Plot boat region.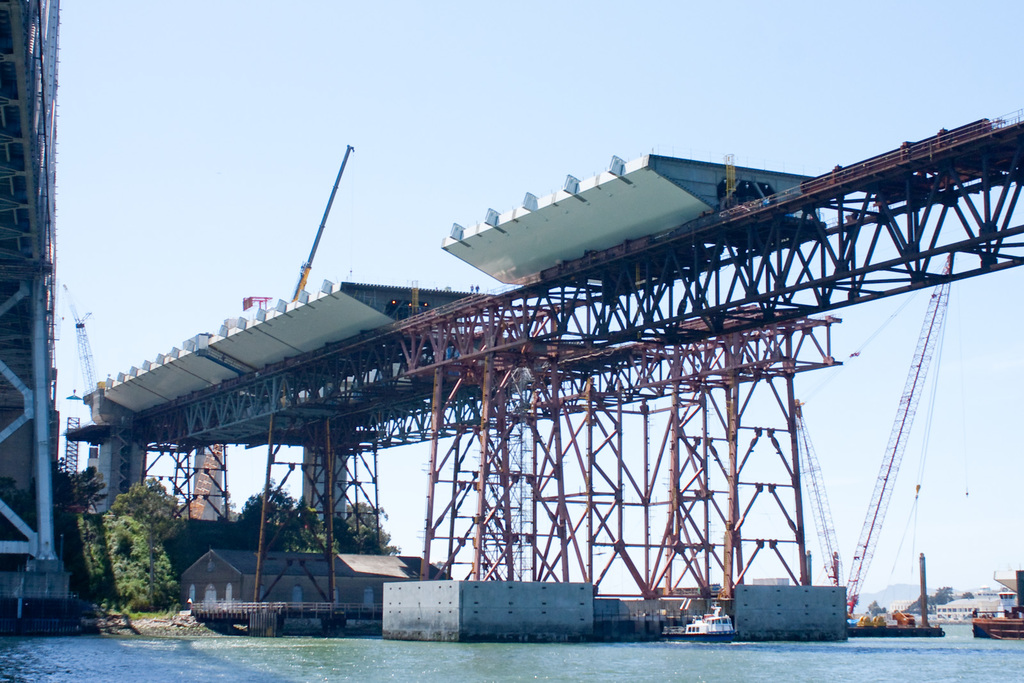
Plotted at box=[845, 551, 947, 639].
